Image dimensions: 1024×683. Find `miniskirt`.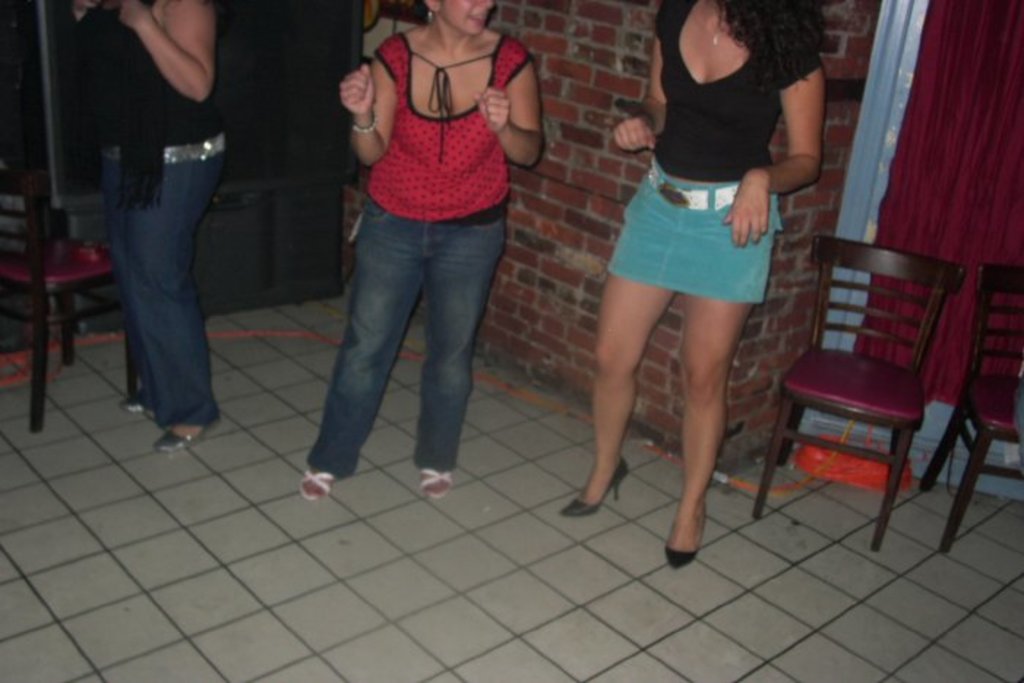
locate(604, 156, 780, 303).
